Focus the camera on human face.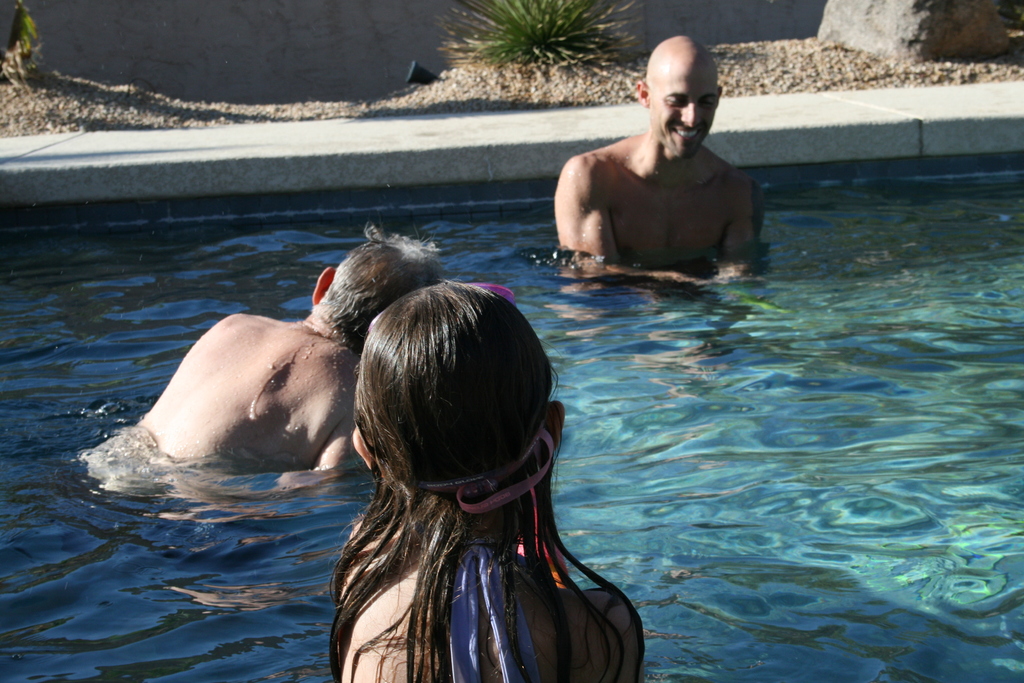
Focus region: [646, 52, 712, 161].
